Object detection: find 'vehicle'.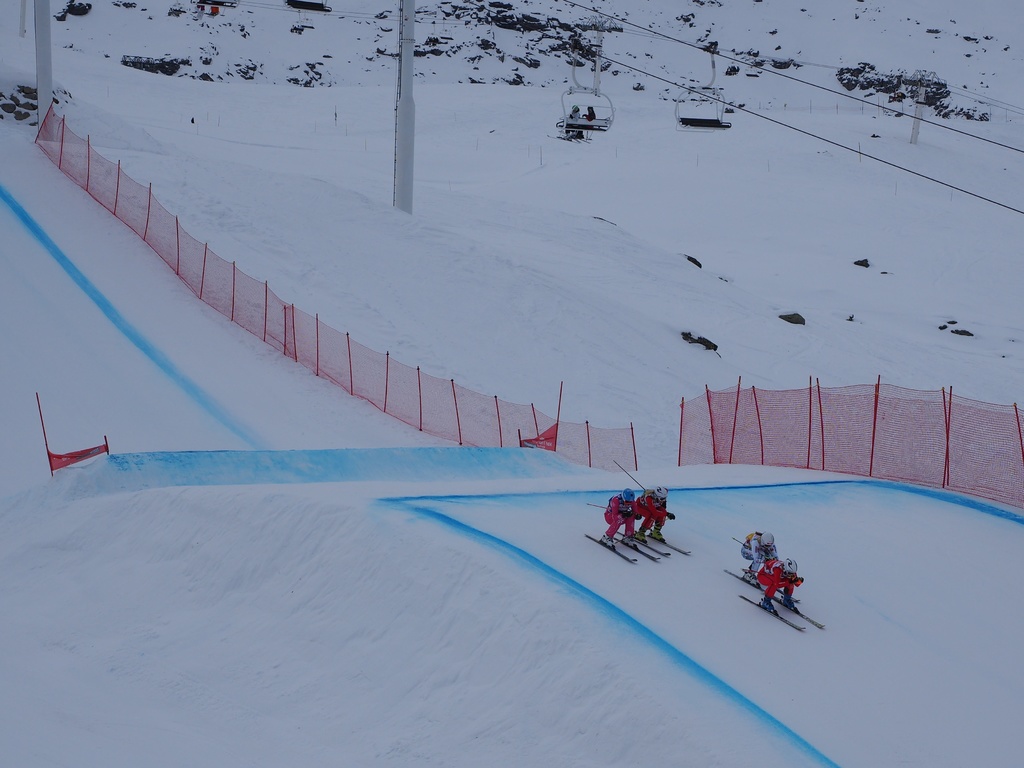
(x1=674, y1=50, x2=730, y2=128).
